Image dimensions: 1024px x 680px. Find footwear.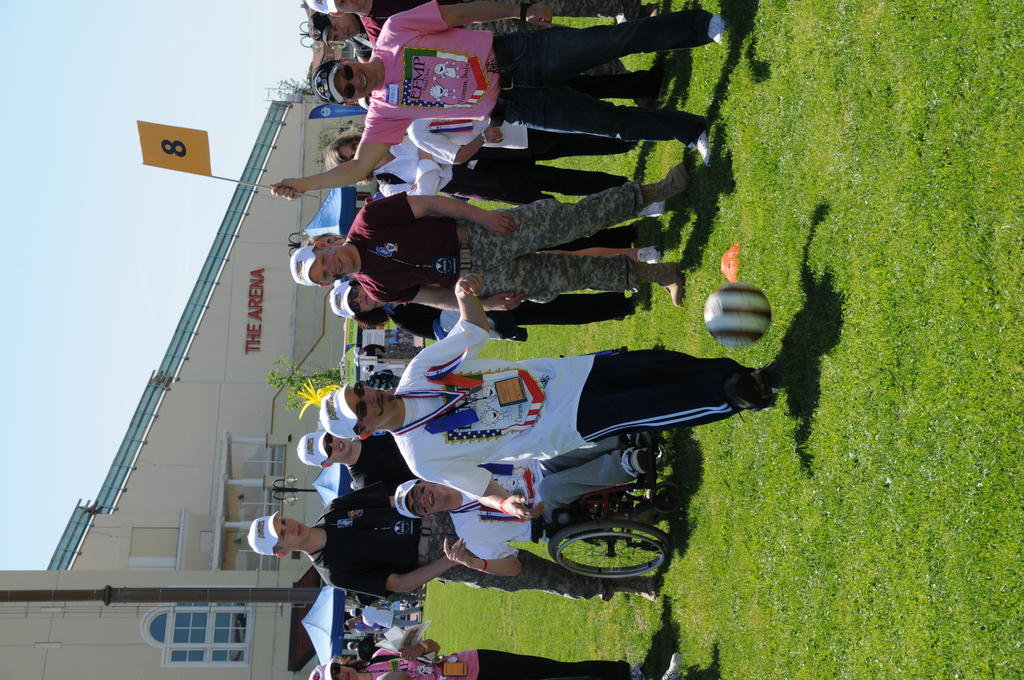
x1=621 y1=448 x2=652 y2=481.
